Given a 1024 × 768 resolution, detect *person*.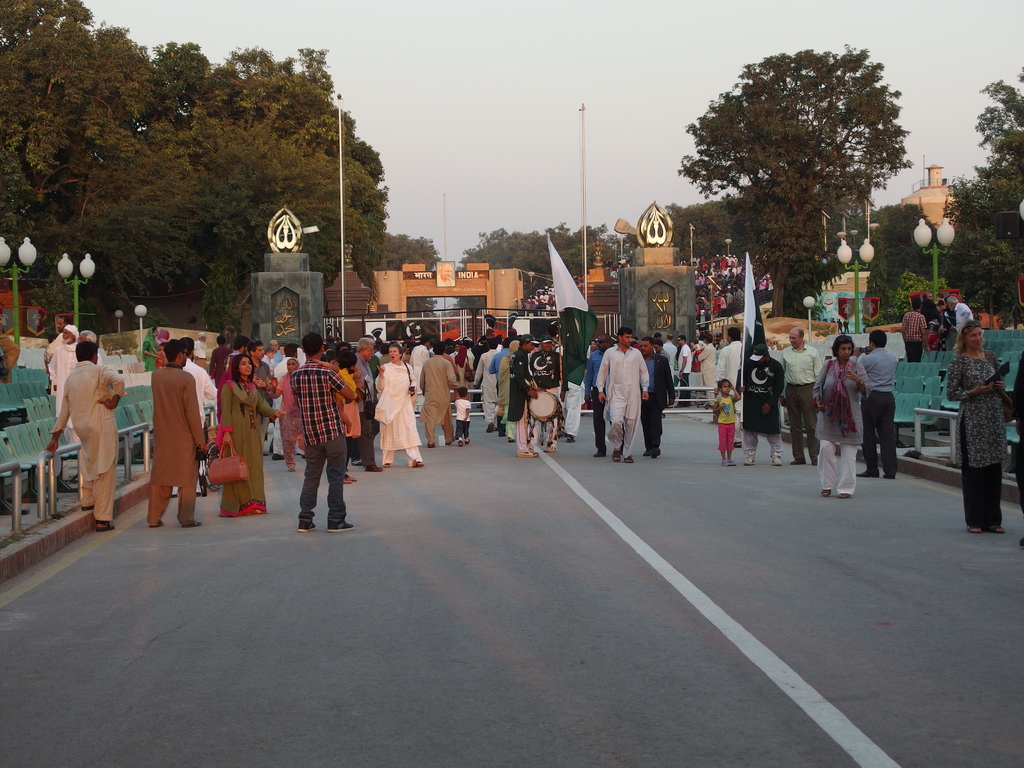
rect(509, 332, 541, 458).
